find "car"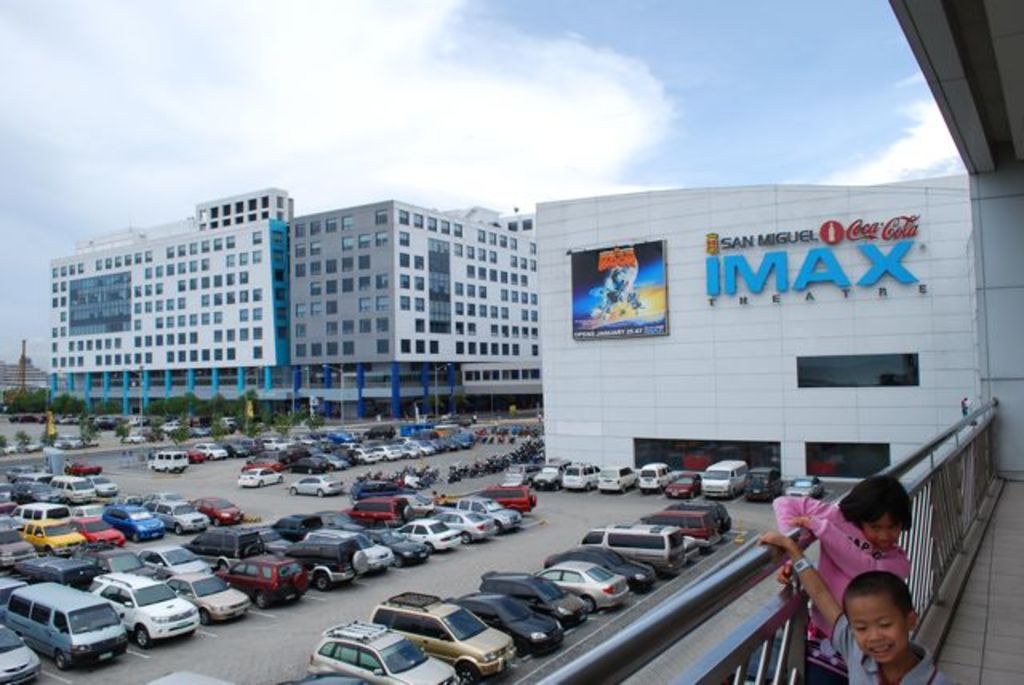
crop(0, 621, 42, 683)
